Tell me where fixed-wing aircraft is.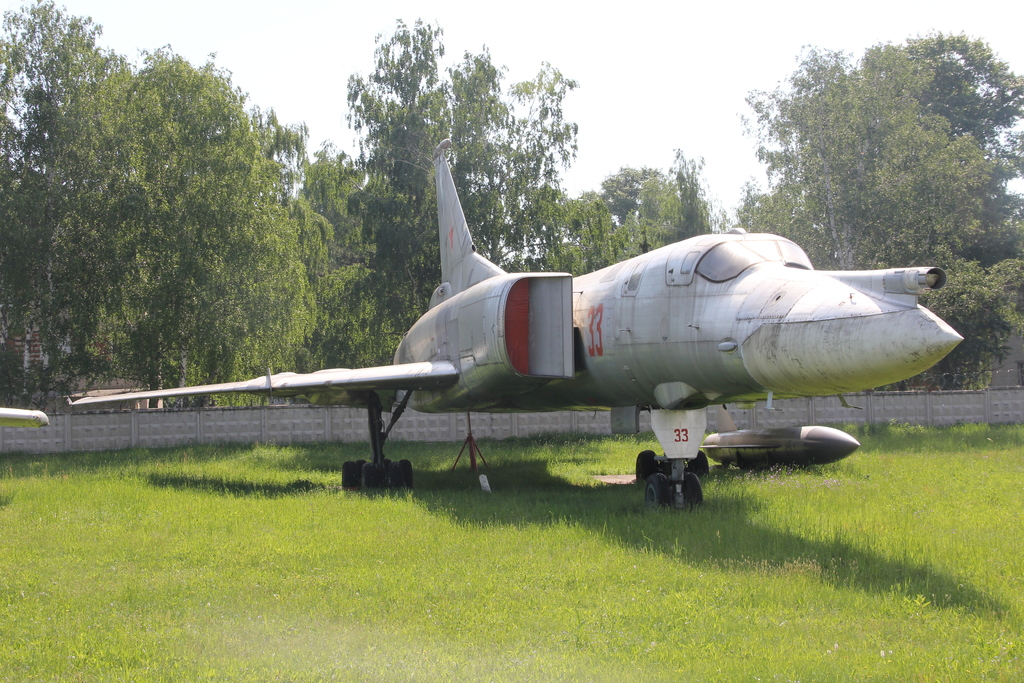
fixed-wing aircraft is at box=[60, 144, 956, 506].
